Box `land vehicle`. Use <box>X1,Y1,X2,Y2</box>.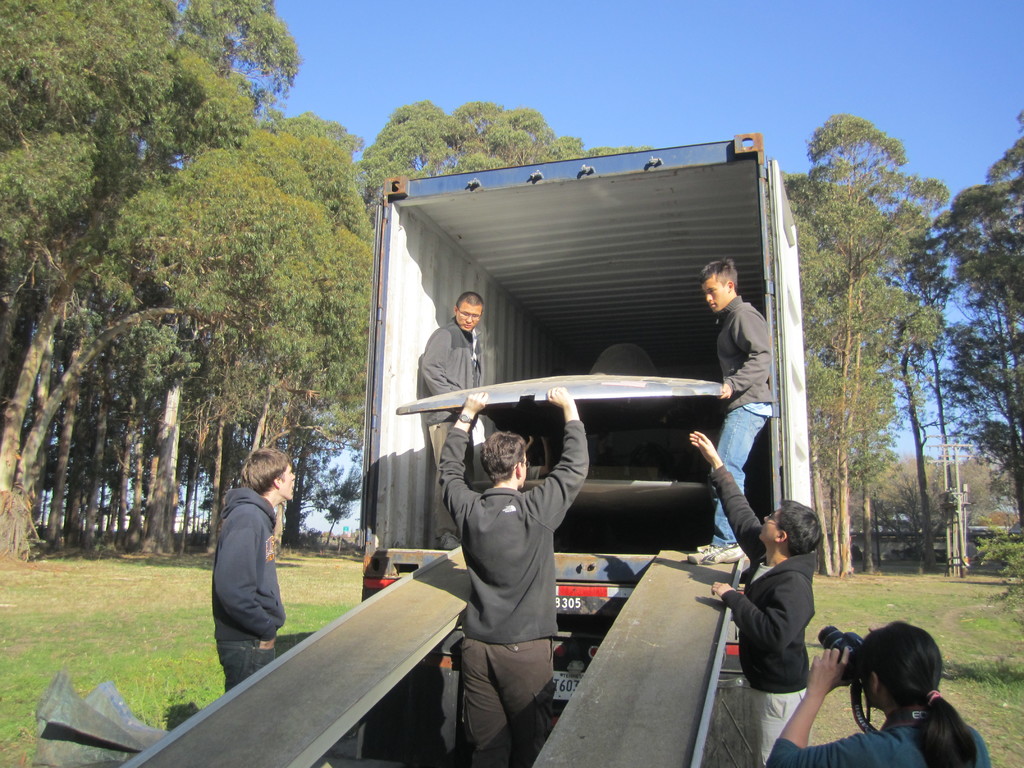
<box>300,137,871,706</box>.
